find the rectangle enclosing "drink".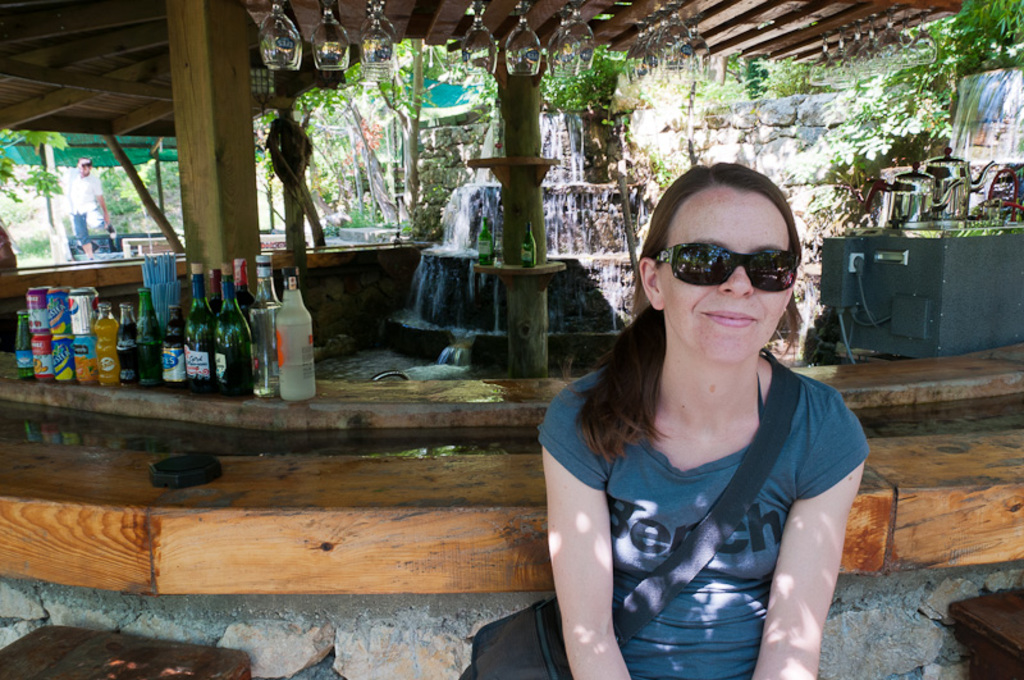
select_region(12, 305, 38, 382).
